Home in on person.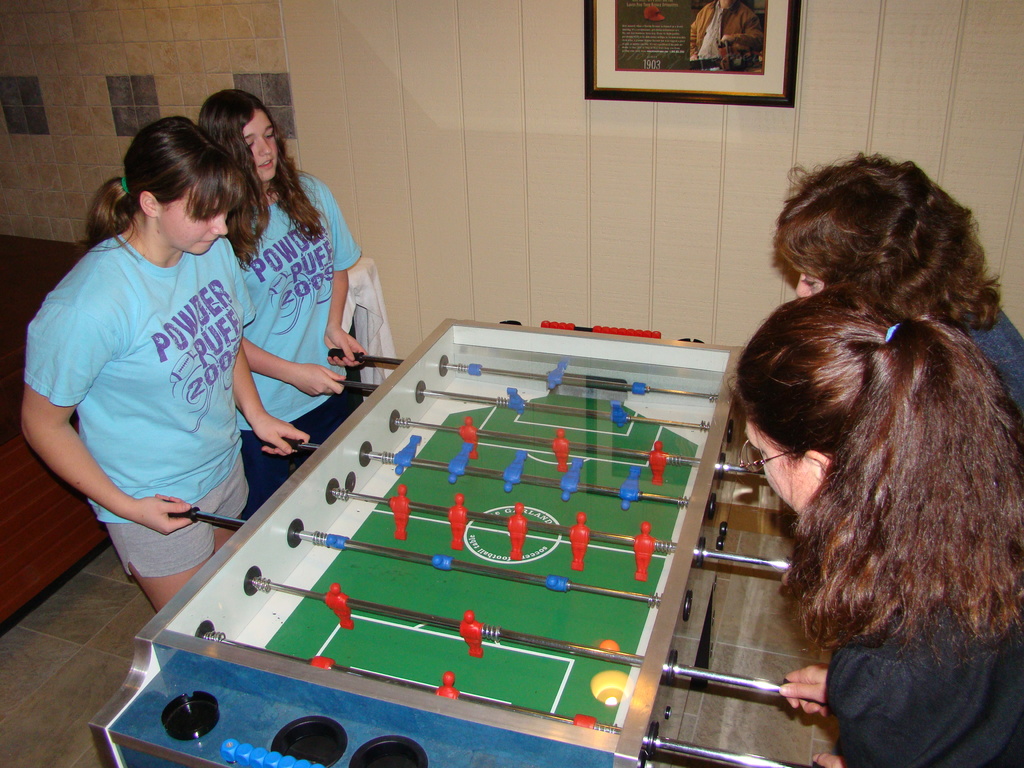
Homed in at <box>732,276,1023,767</box>.
